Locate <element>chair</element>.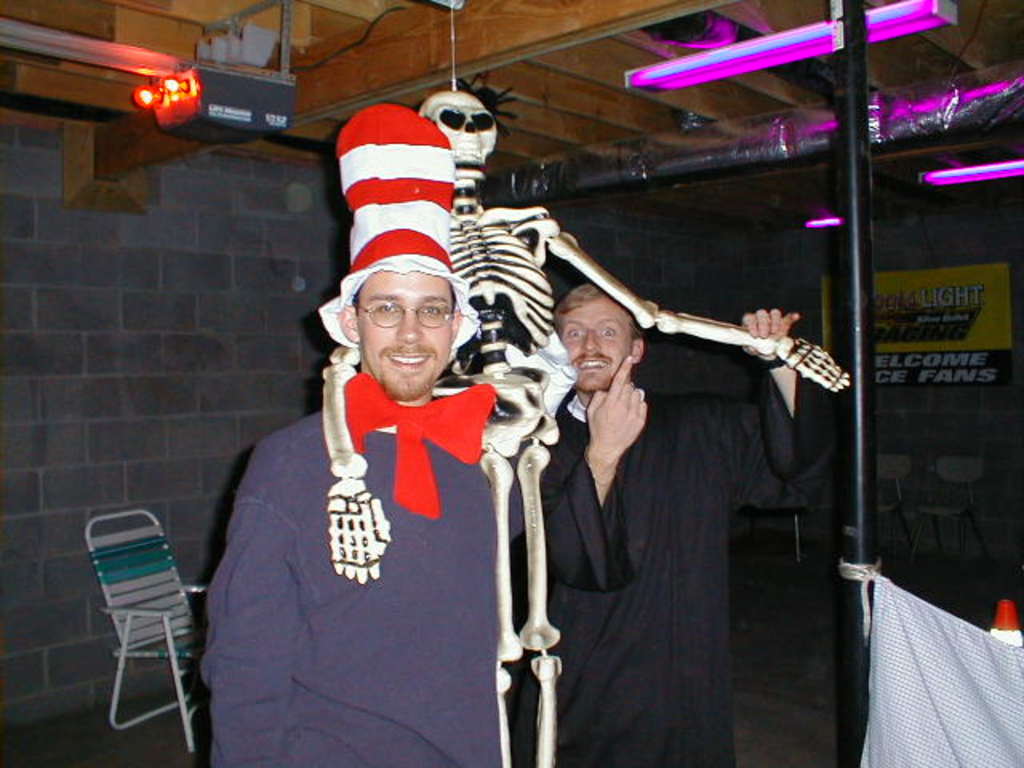
Bounding box: <box>909,461,998,565</box>.
